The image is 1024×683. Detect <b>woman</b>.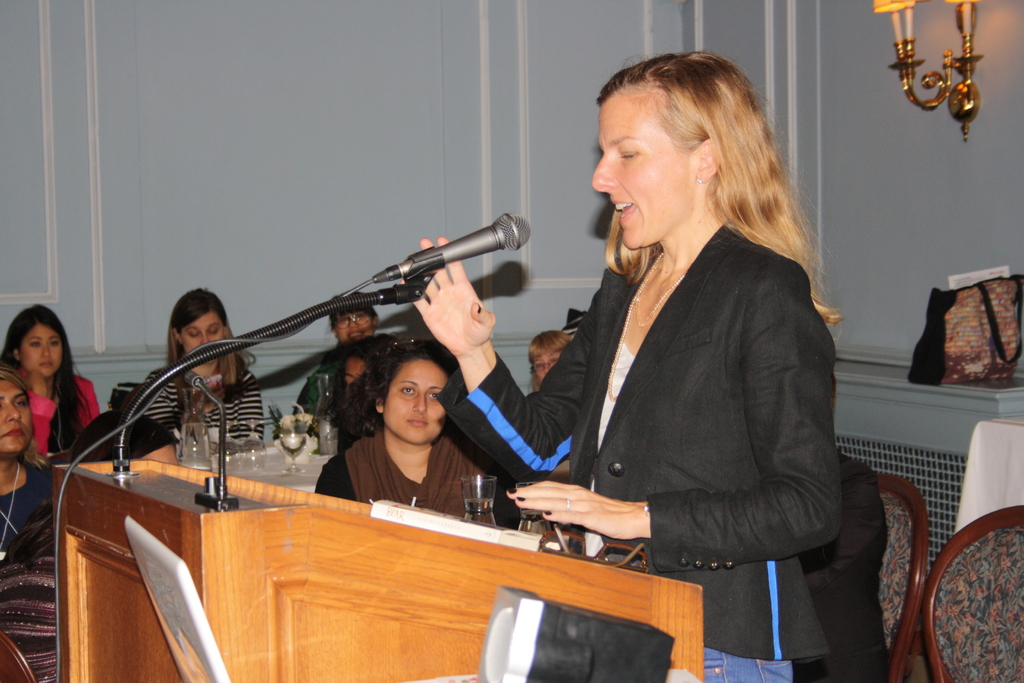
Detection: select_region(136, 282, 267, 440).
